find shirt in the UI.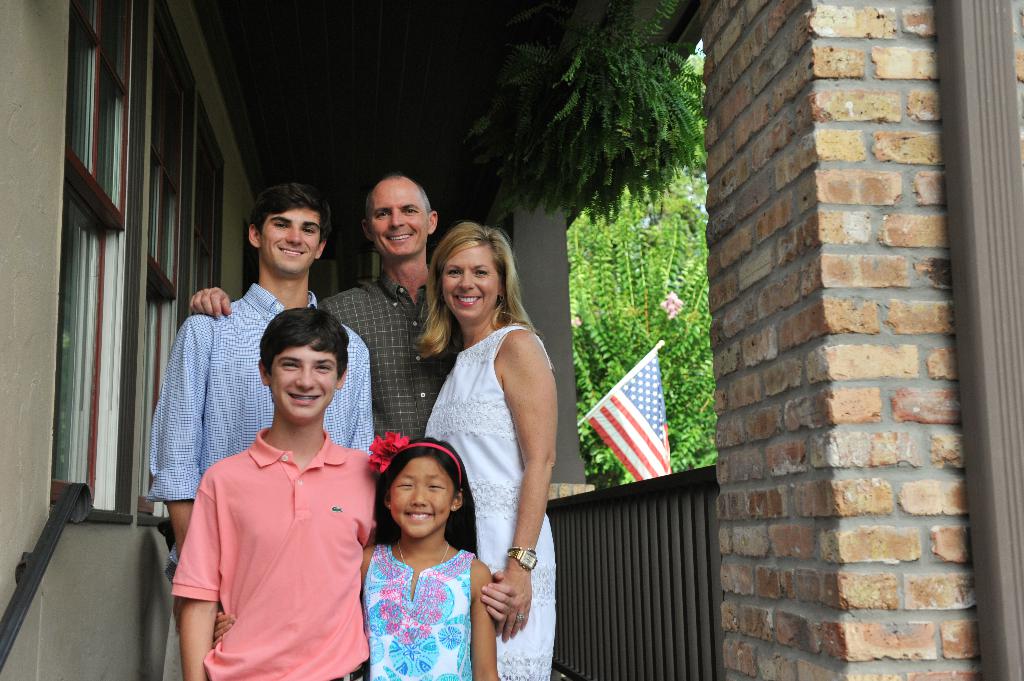
UI element at BBox(321, 271, 460, 442).
